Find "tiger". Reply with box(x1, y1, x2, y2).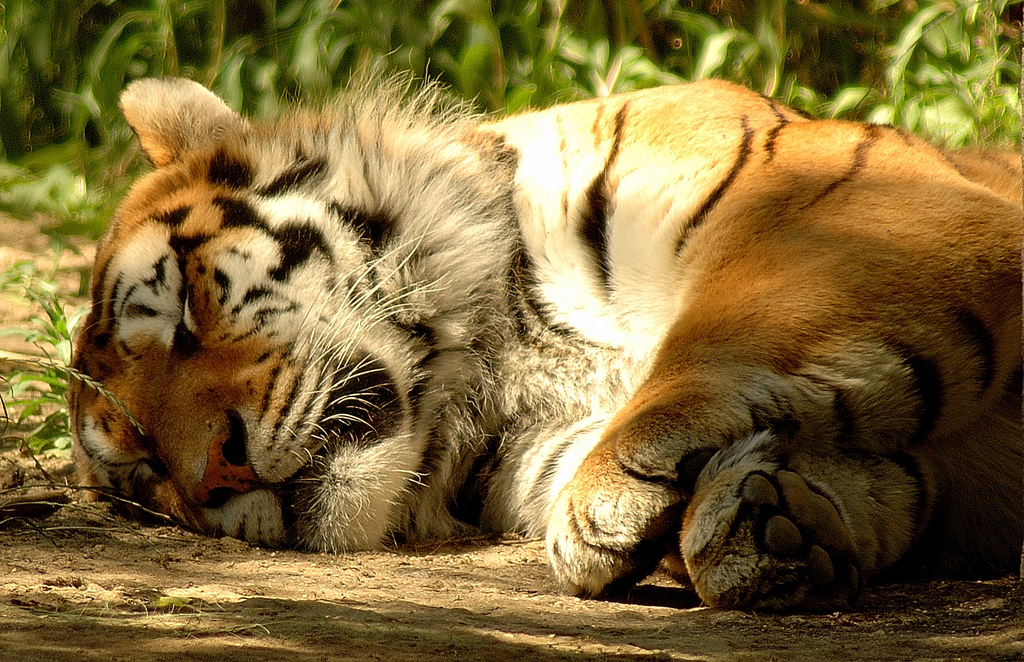
box(72, 46, 1023, 616).
